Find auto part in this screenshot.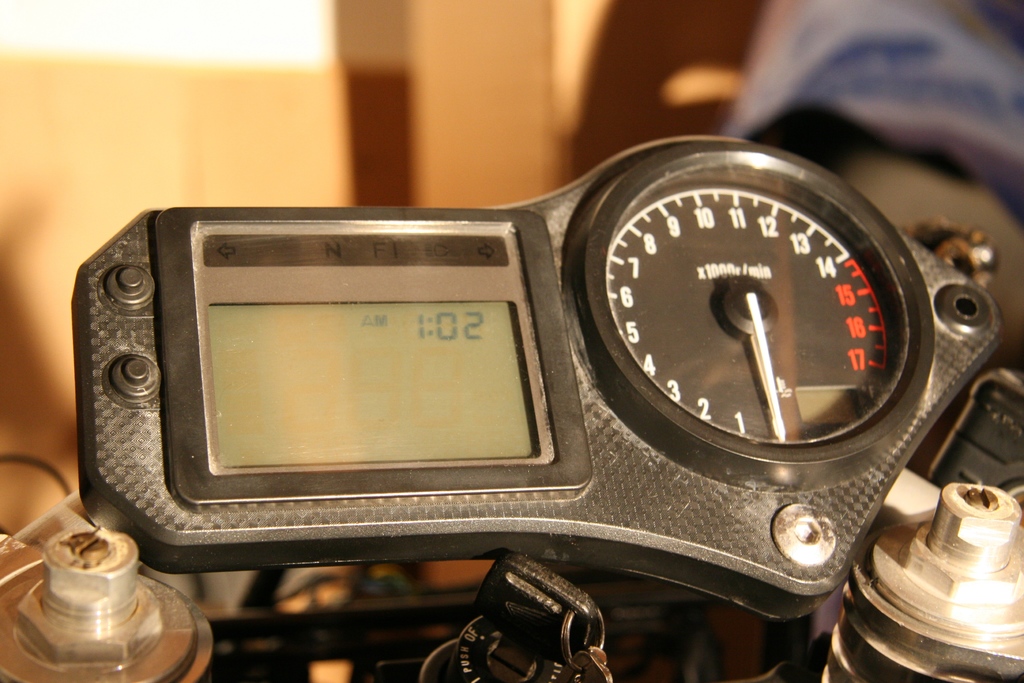
The bounding box for auto part is pyautogui.locateOnScreen(568, 121, 951, 521).
